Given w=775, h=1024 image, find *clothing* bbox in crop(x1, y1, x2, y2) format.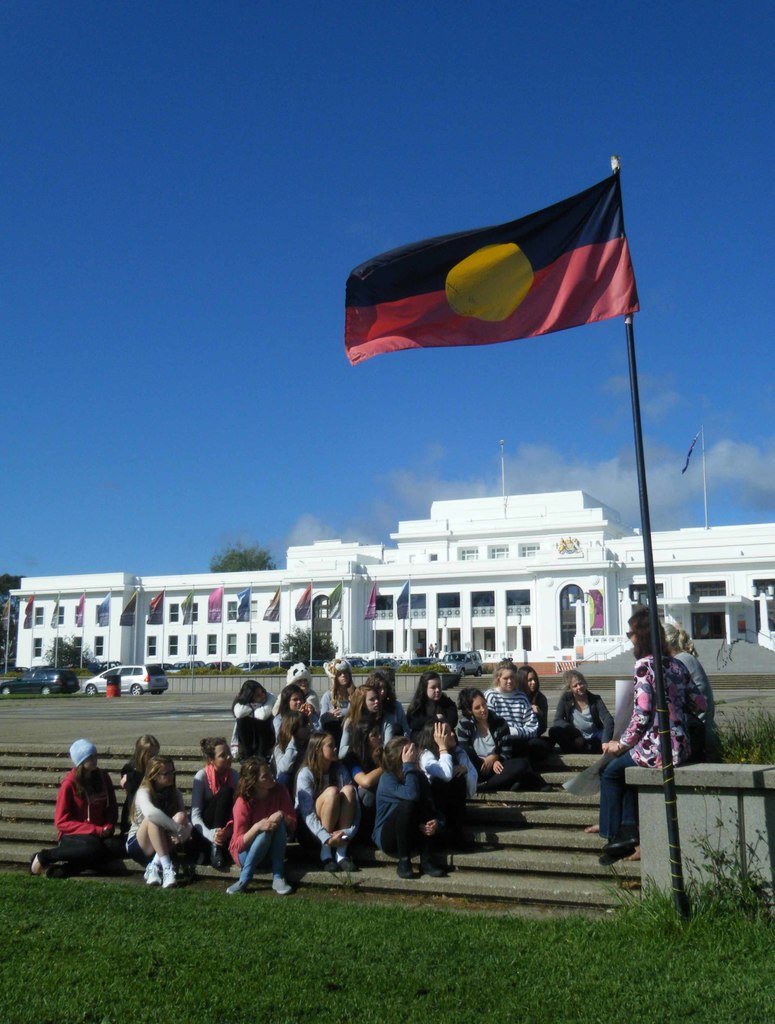
crop(599, 652, 705, 849).
